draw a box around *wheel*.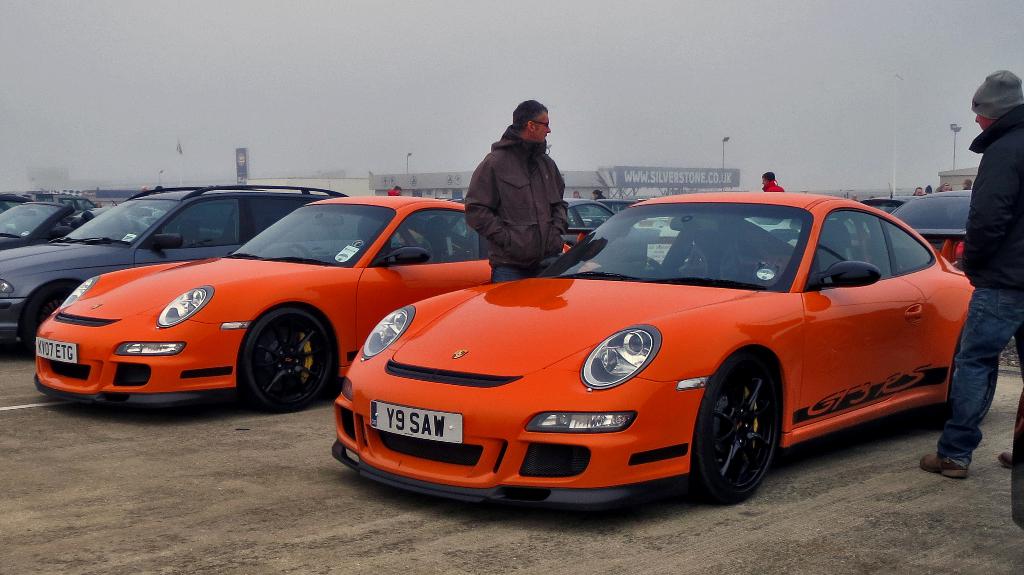
[237,315,340,409].
